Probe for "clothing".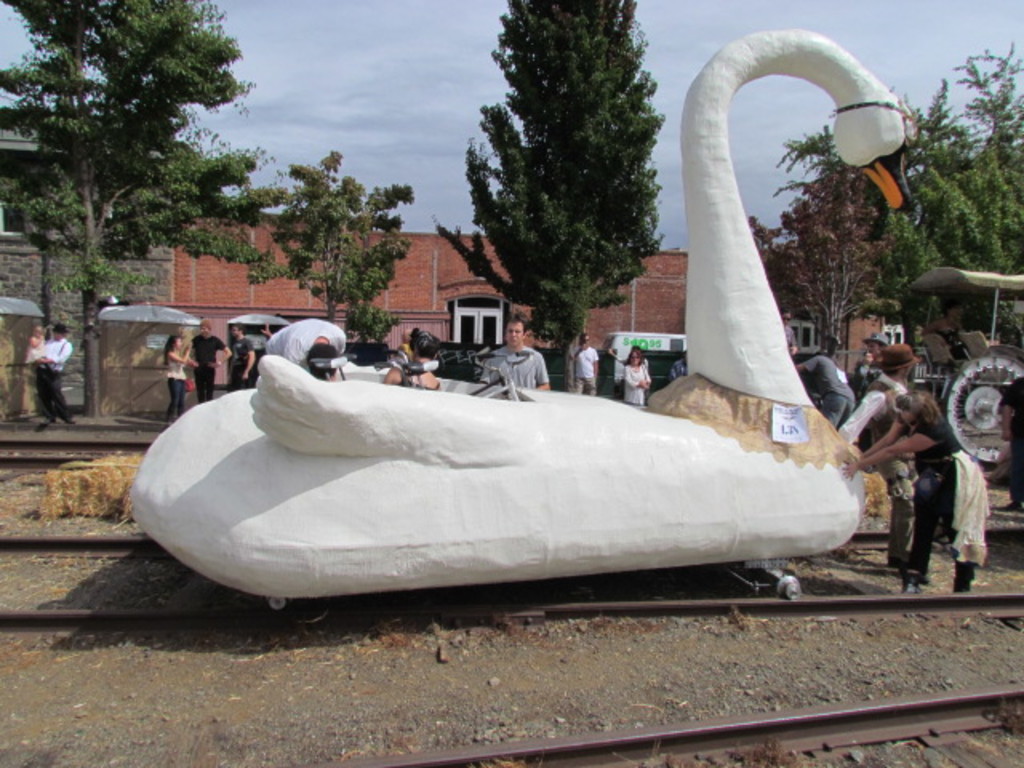
Probe result: select_region(32, 331, 70, 421).
